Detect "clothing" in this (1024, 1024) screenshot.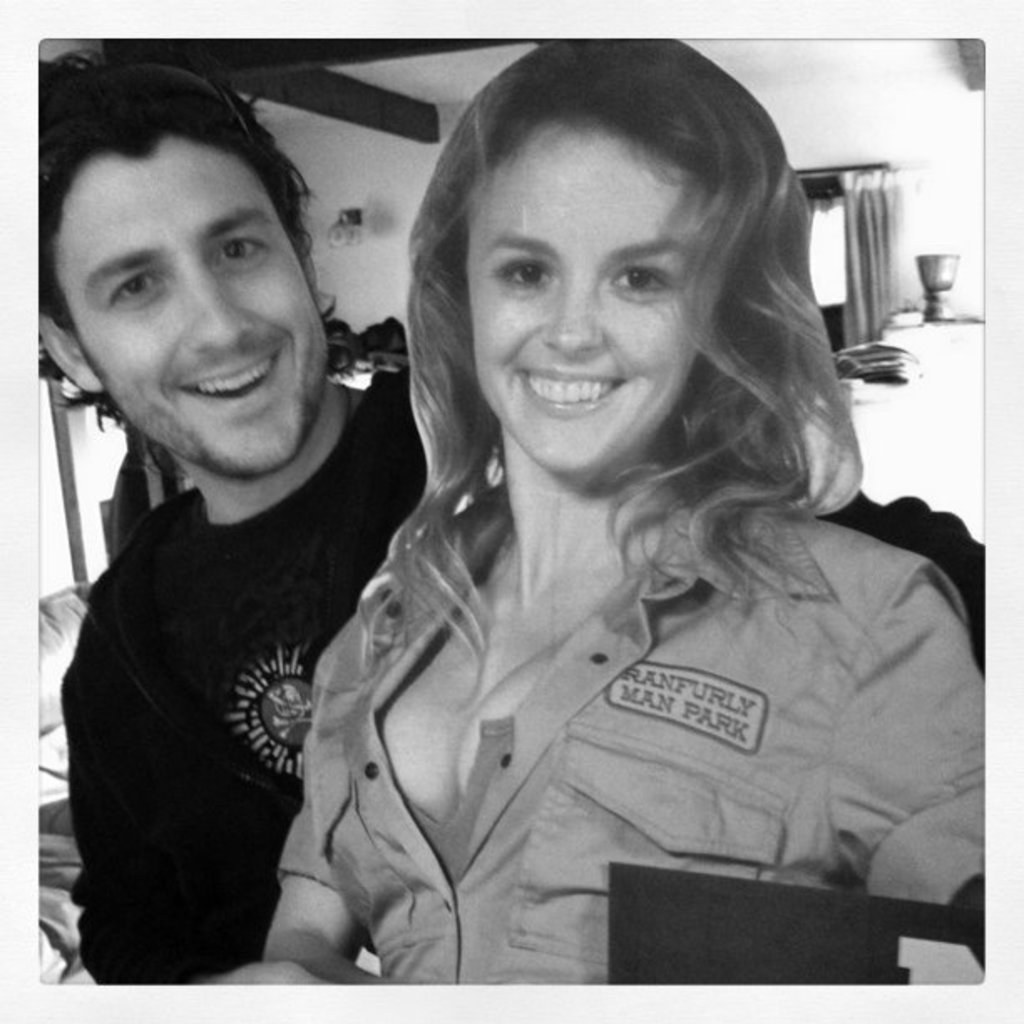
Detection: crop(74, 341, 970, 1016).
